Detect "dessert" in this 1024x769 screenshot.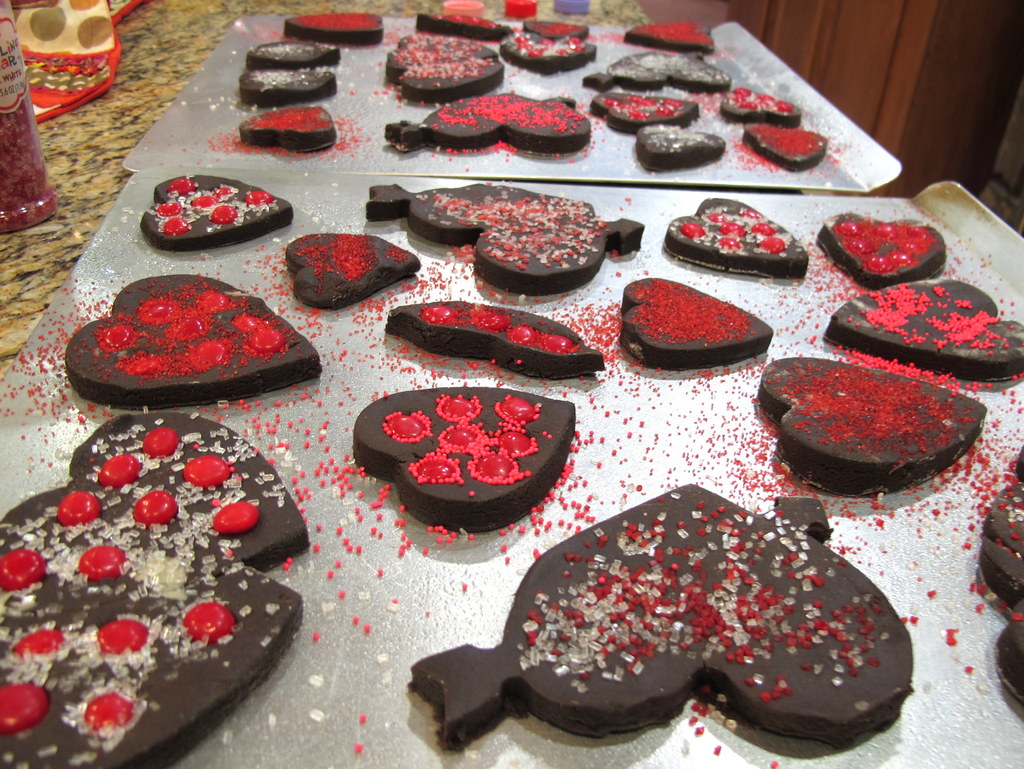
Detection: <box>818,214,945,284</box>.
